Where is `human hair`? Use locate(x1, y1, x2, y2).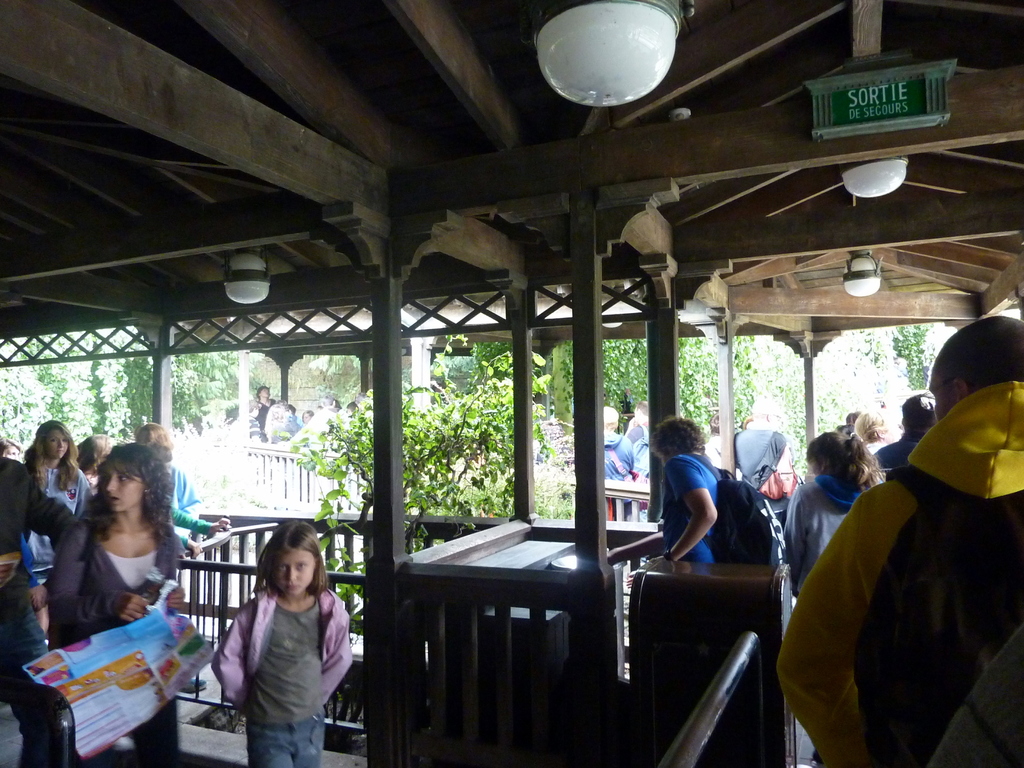
locate(77, 443, 178, 547).
